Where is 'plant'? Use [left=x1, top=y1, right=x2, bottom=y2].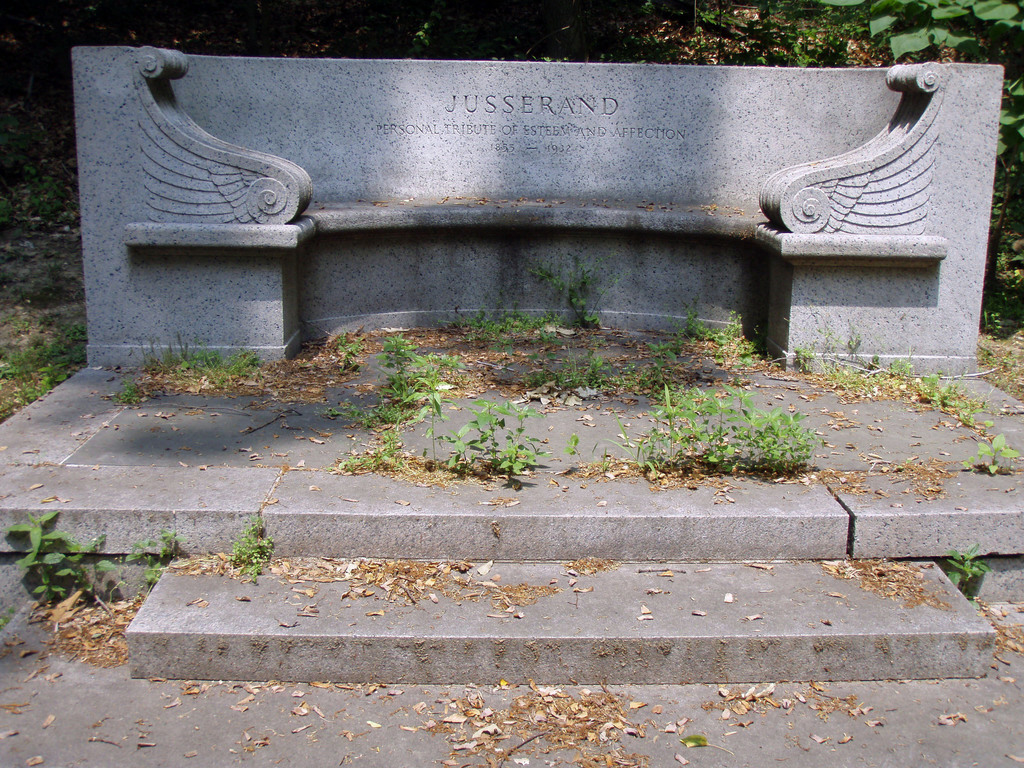
[left=437, top=399, right=551, bottom=481].
